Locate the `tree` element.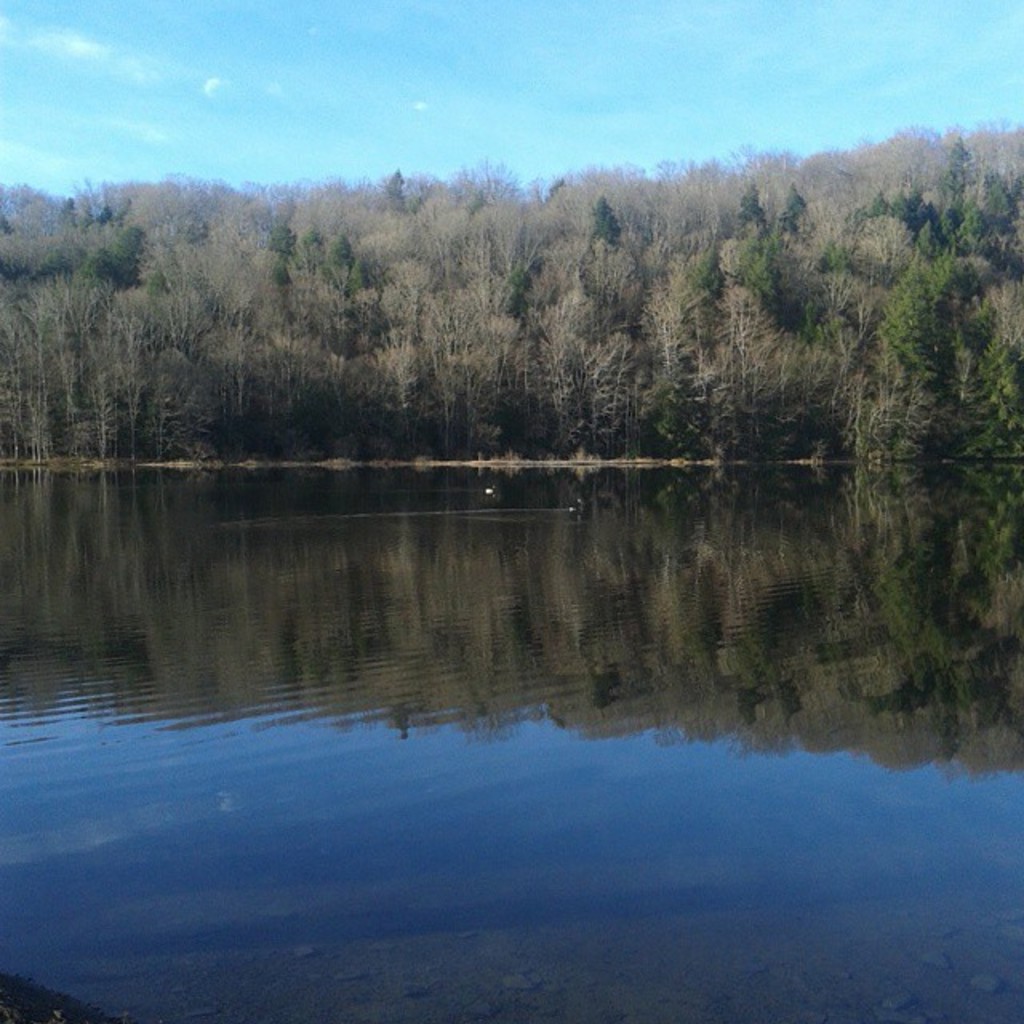
Element bbox: x1=866, y1=248, x2=978, y2=461.
